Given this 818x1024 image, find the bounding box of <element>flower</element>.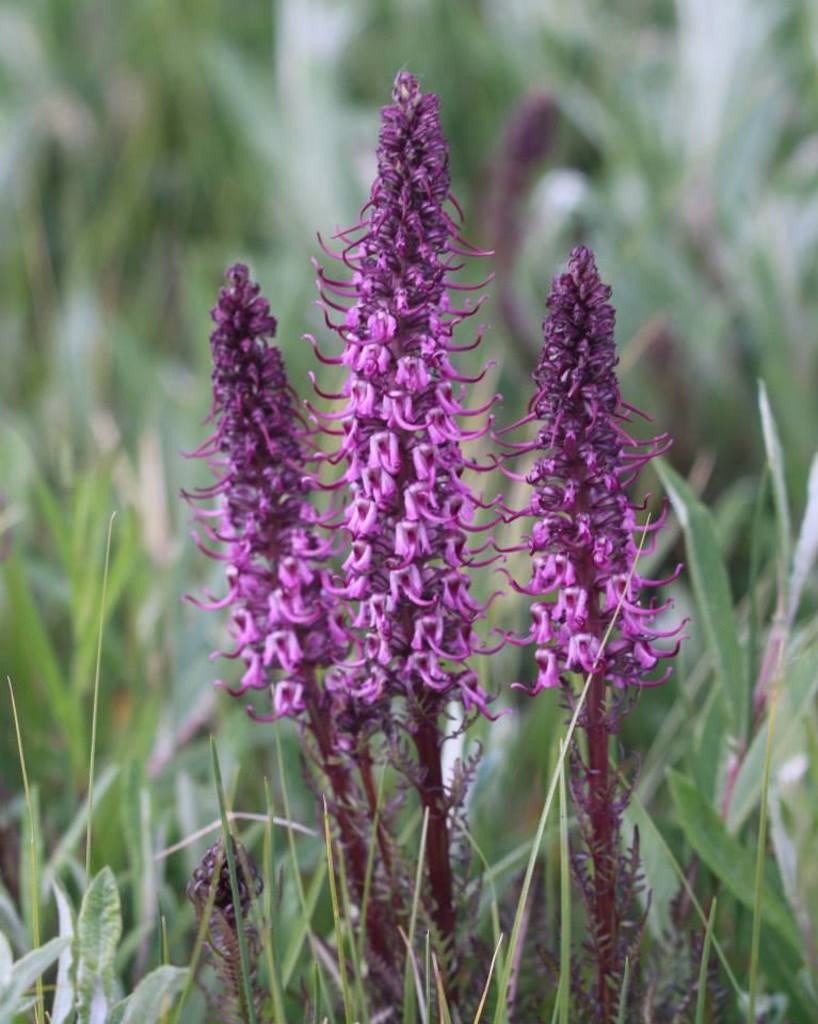
[171,262,348,730].
